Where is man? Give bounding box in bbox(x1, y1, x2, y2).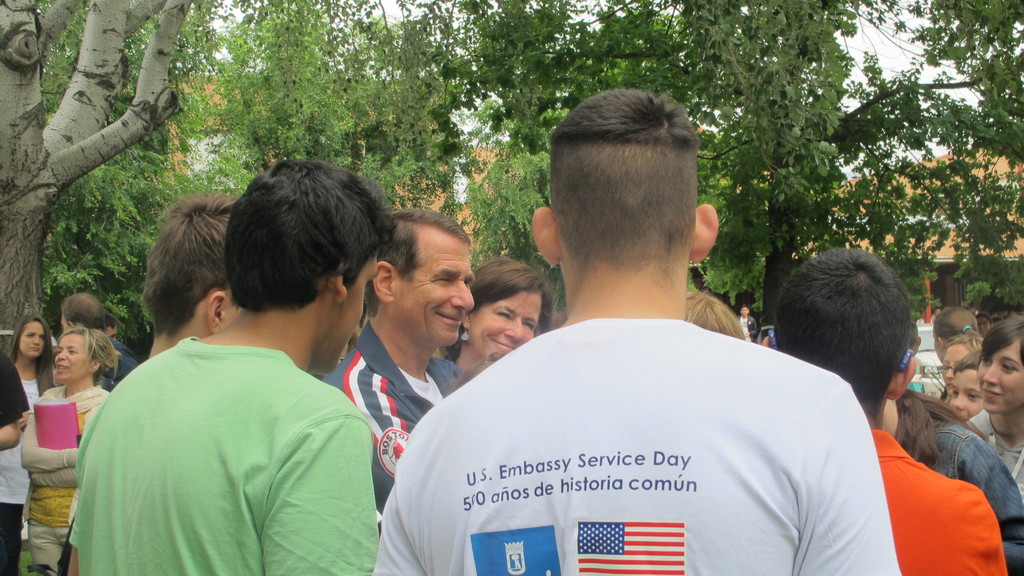
bbox(63, 156, 384, 575).
